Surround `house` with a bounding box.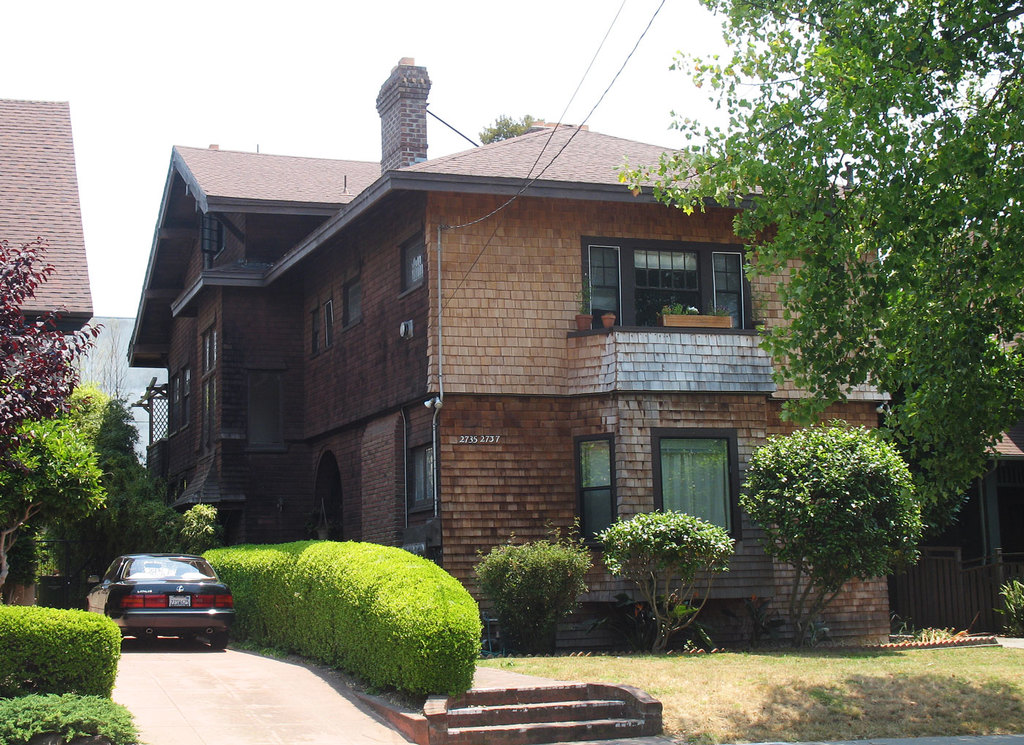
<region>890, 419, 1020, 637</region>.
